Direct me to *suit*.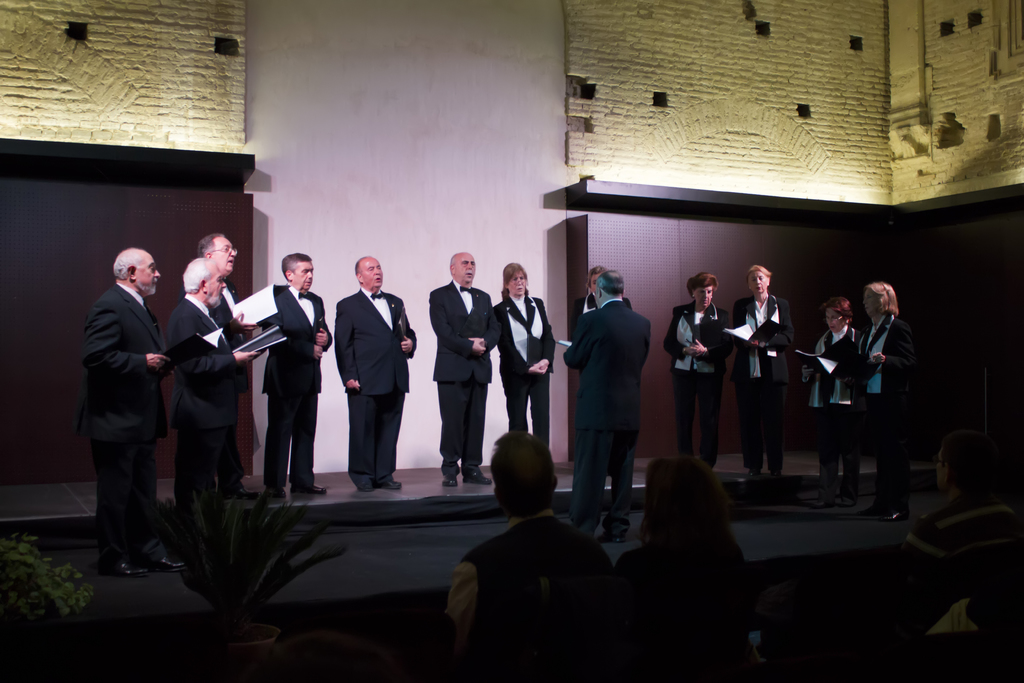
Direction: (662,298,730,474).
